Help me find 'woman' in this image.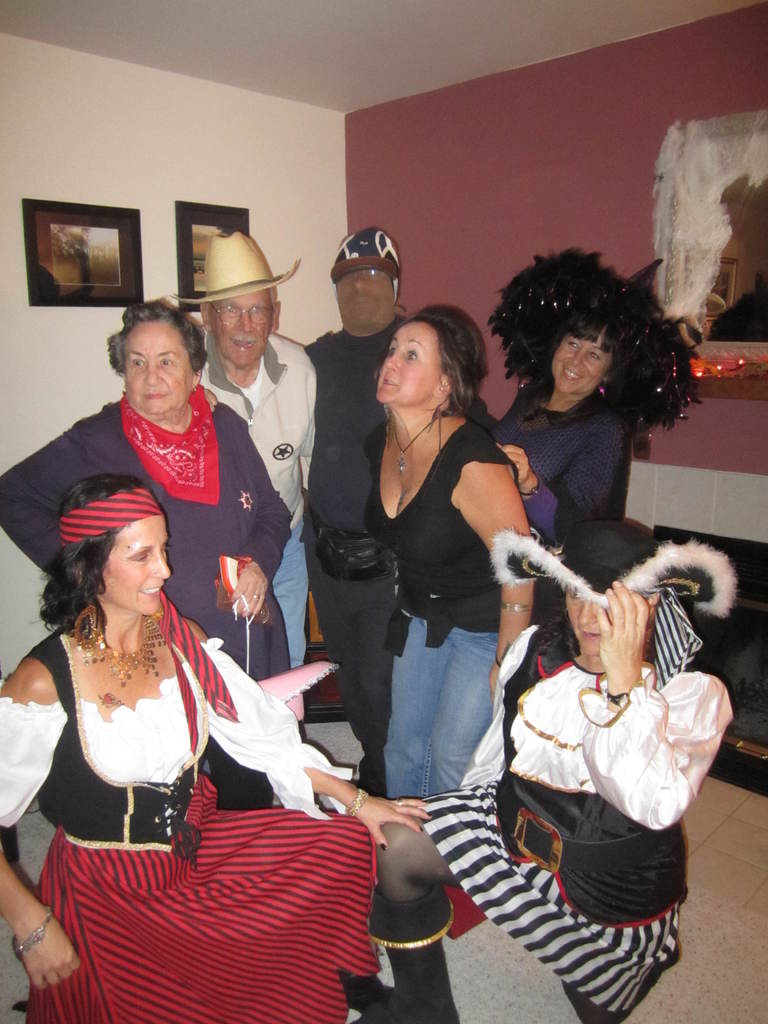
Found it: pyautogui.locateOnScreen(488, 241, 705, 566).
